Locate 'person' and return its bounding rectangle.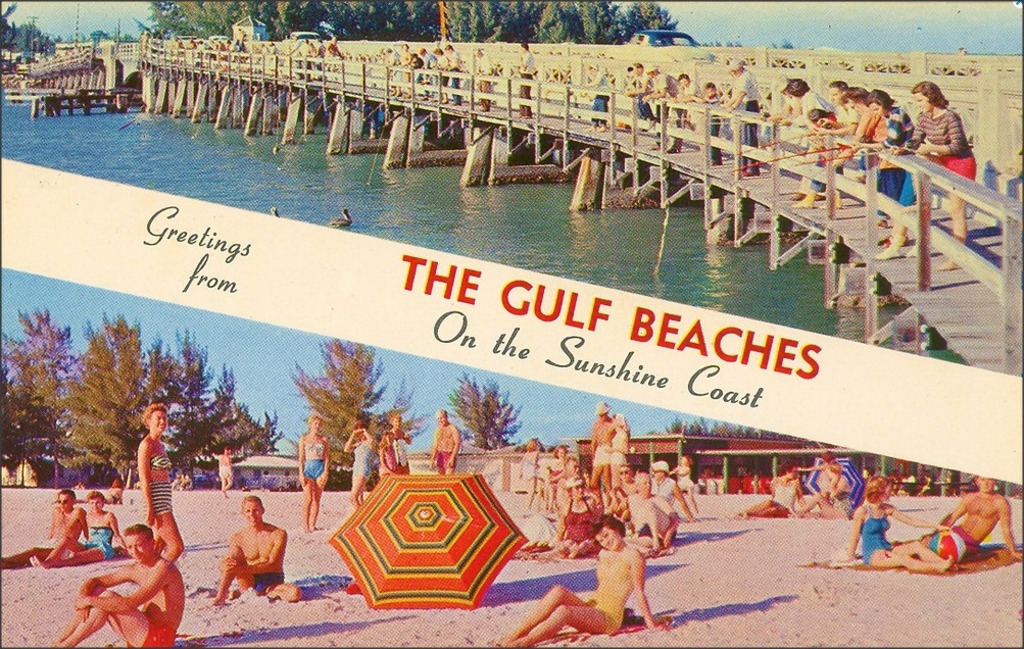
327/32/344/64.
